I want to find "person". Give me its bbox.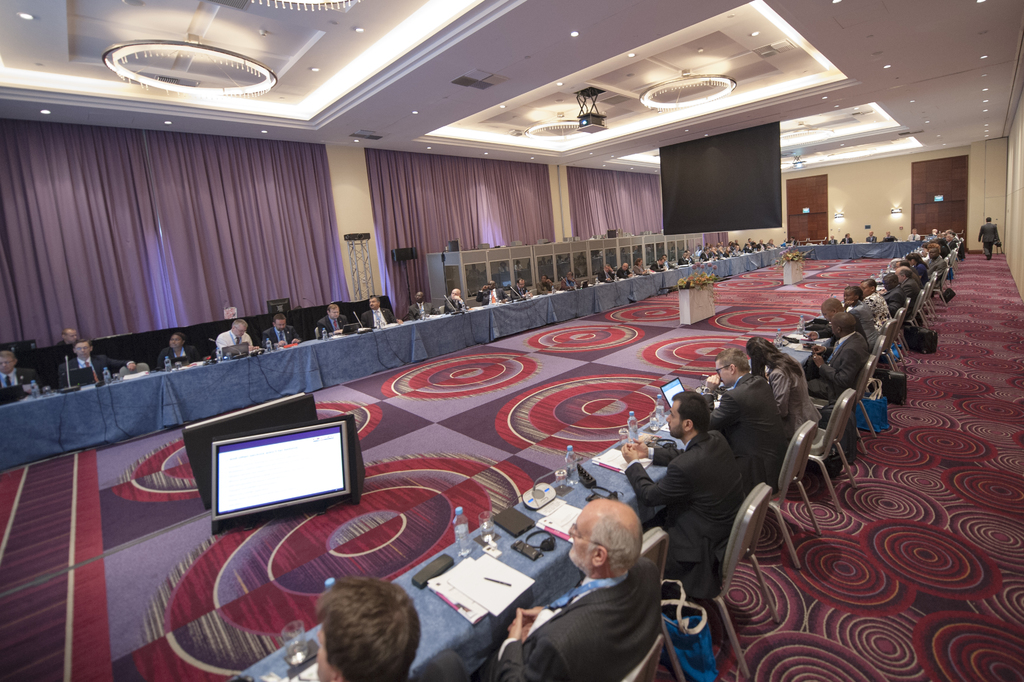
box(360, 299, 405, 331).
